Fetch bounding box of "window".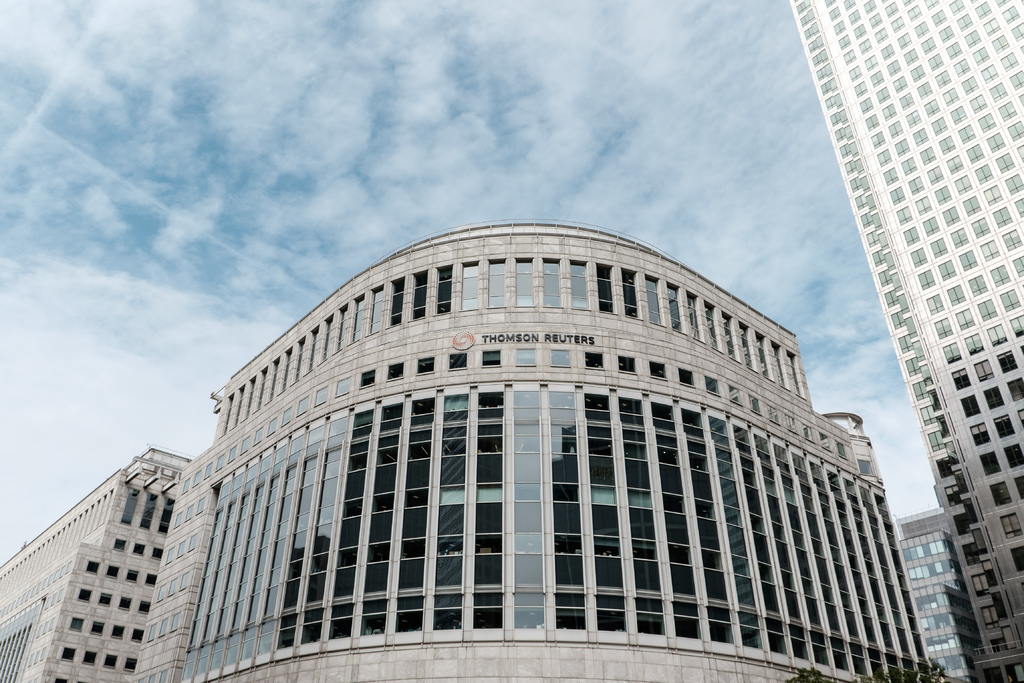
Bbox: box(184, 504, 196, 520).
